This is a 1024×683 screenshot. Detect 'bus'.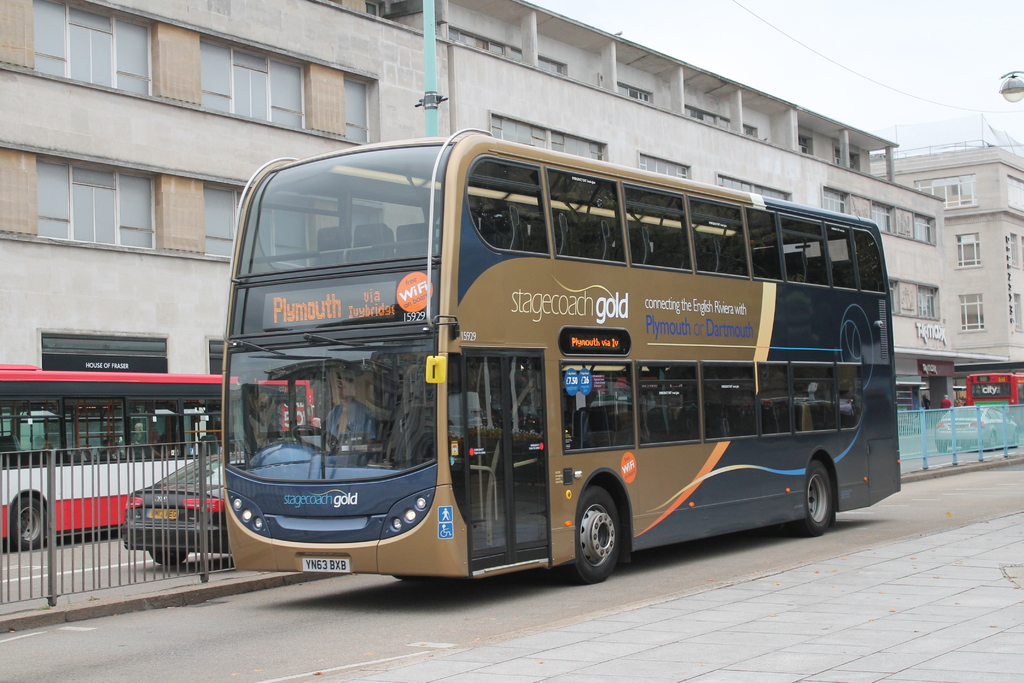
crop(963, 368, 1023, 417).
